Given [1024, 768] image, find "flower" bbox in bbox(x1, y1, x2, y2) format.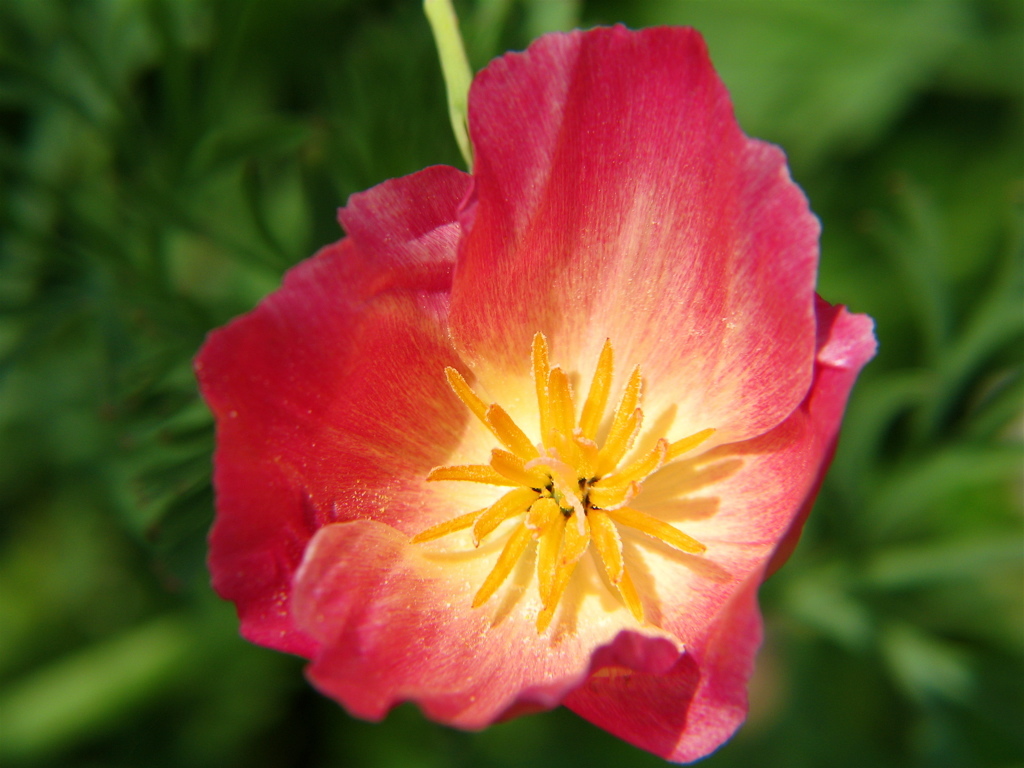
bbox(191, 21, 884, 765).
